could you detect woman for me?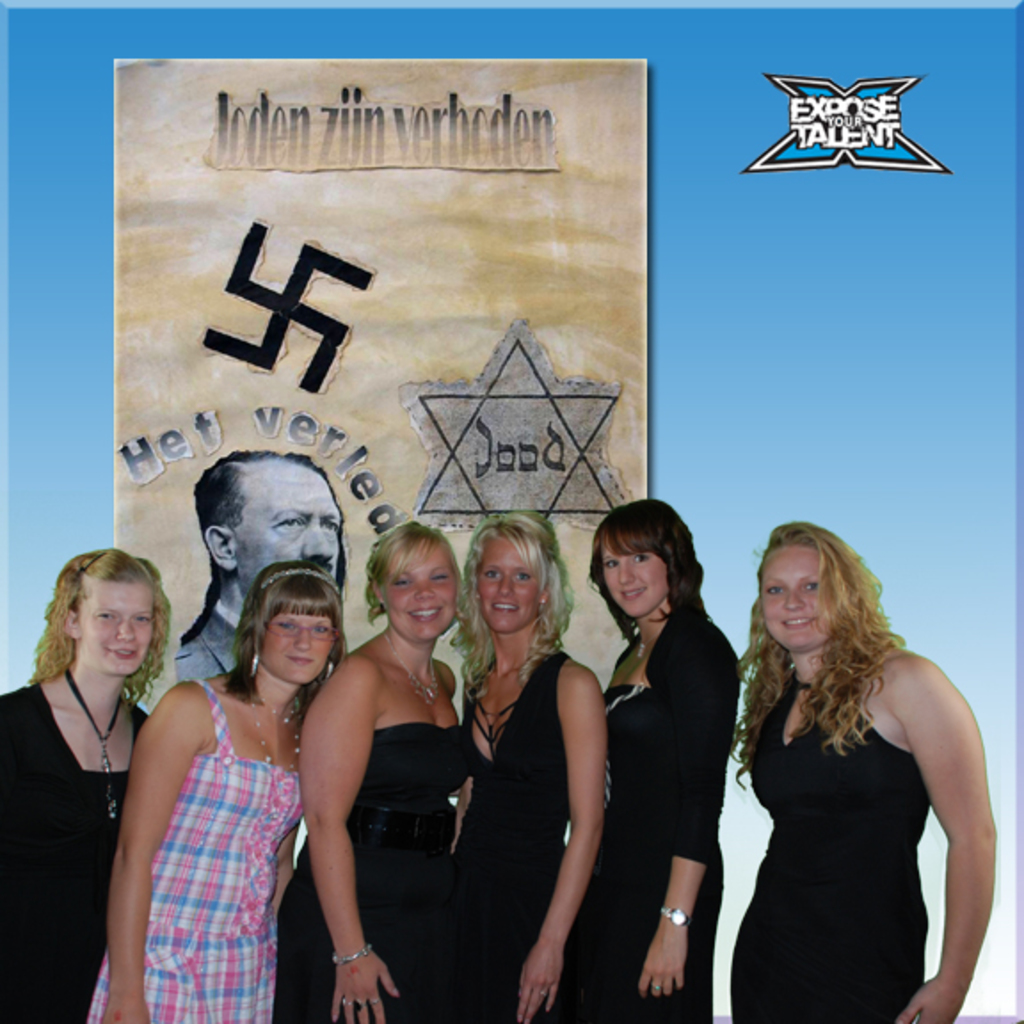
Detection result: box(420, 519, 606, 1022).
